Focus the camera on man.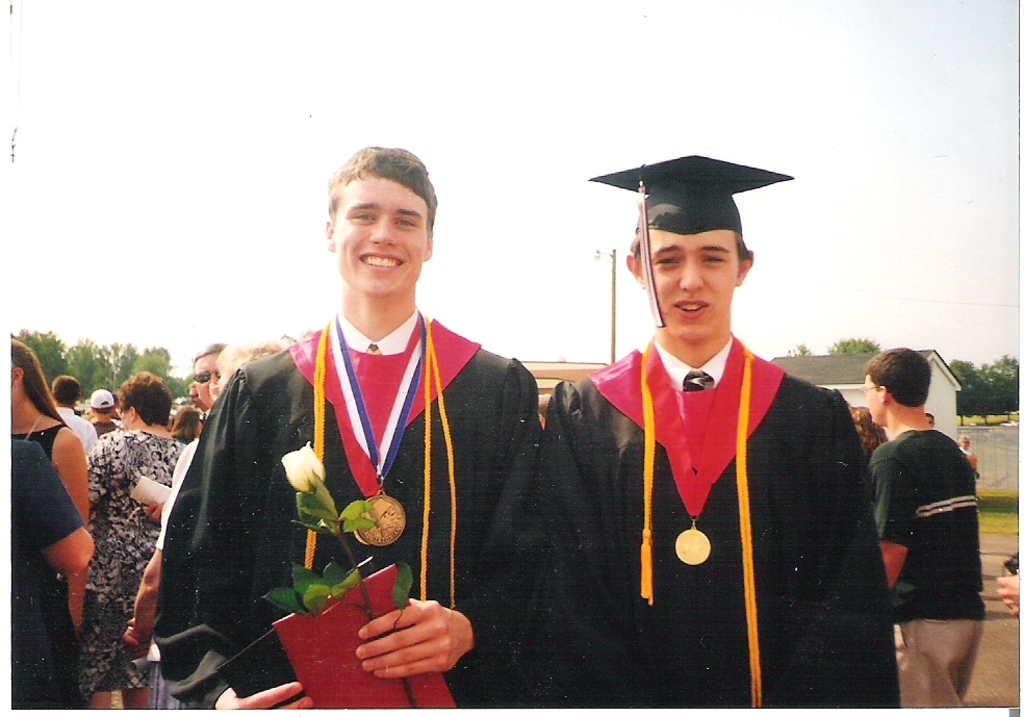
Focus region: bbox(193, 334, 225, 405).
